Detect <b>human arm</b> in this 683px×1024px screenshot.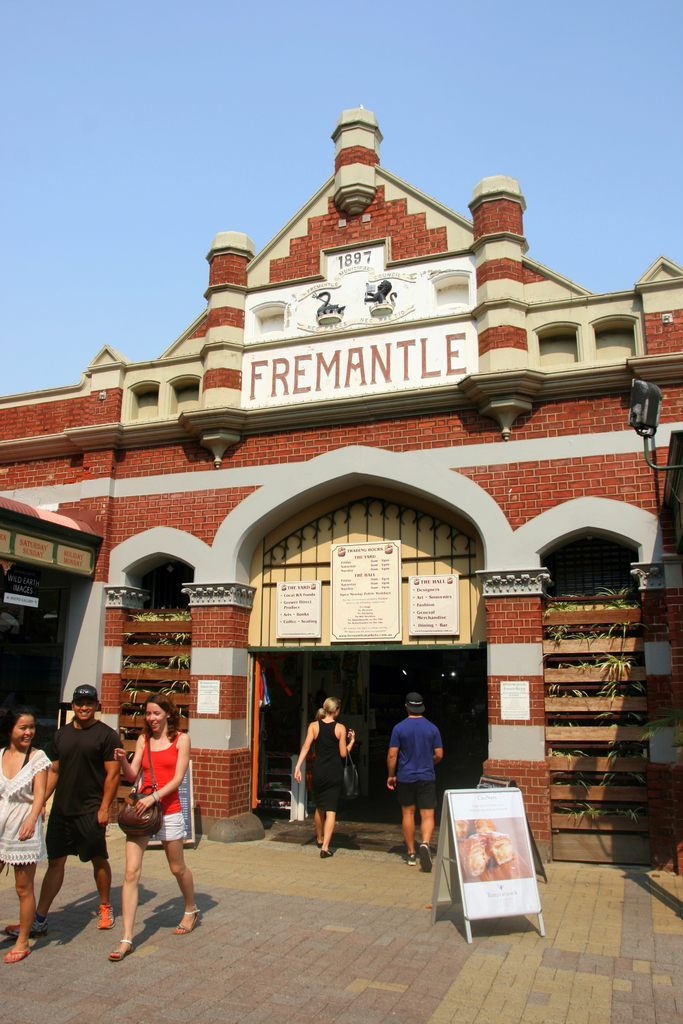
Detection: left=336, top=723, right=357, bottom=758.
